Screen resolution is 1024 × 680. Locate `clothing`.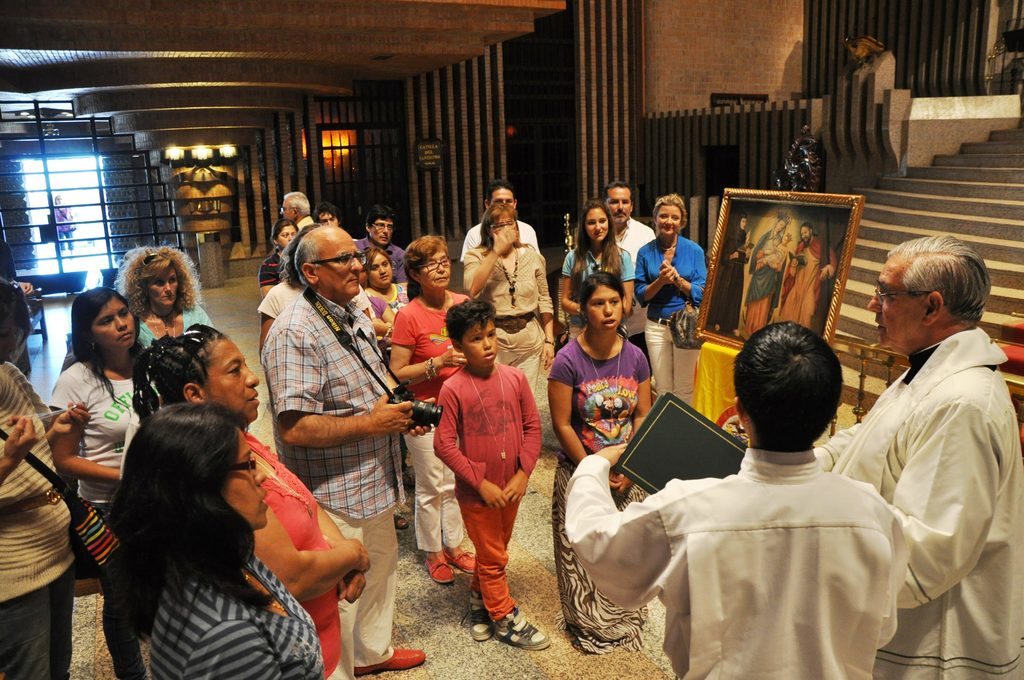
bbox=[778, 235, 835, 334].
